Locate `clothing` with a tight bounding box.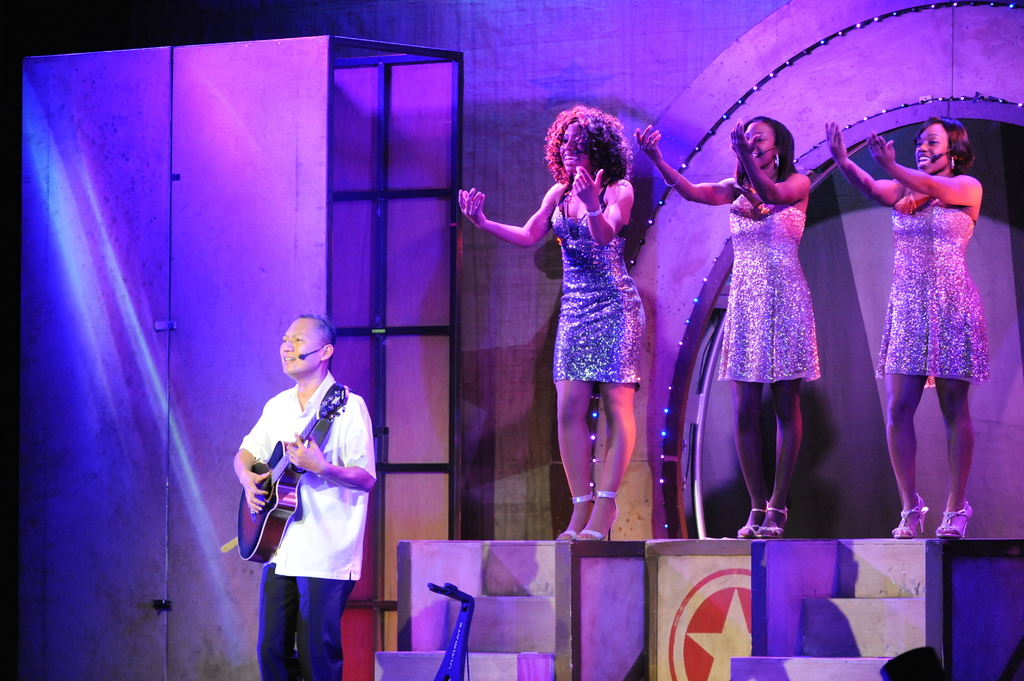
region(550, 177, 648, 387).
